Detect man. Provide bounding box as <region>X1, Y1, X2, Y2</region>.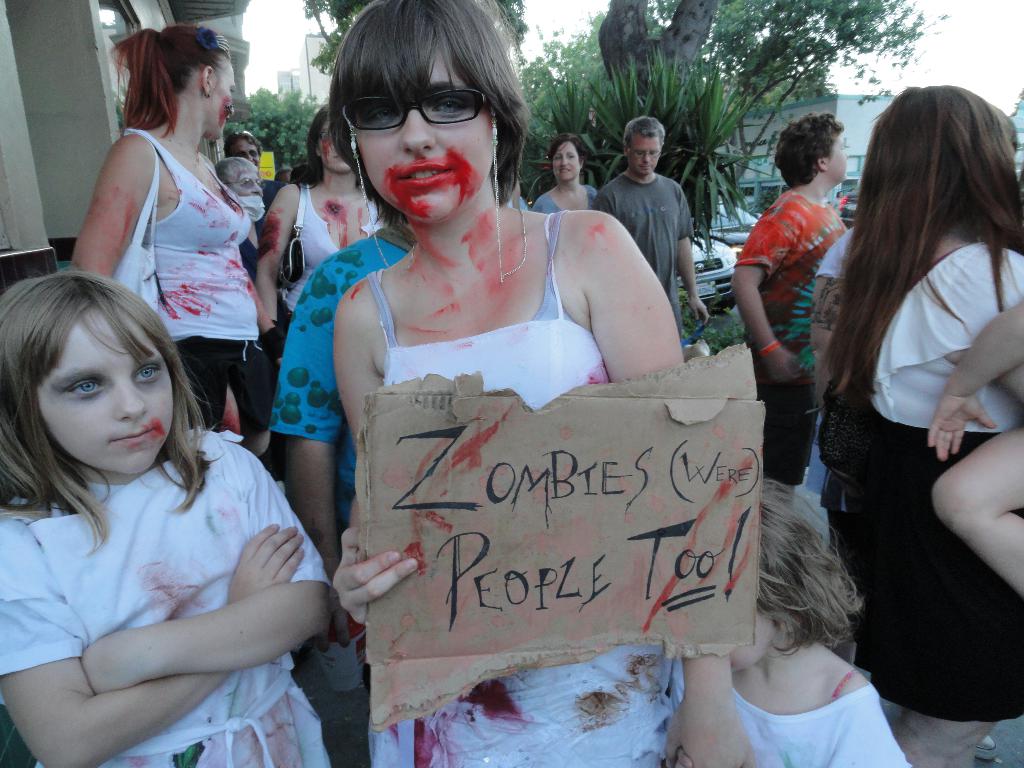
<region>228, 129, 282, 209</region>.
